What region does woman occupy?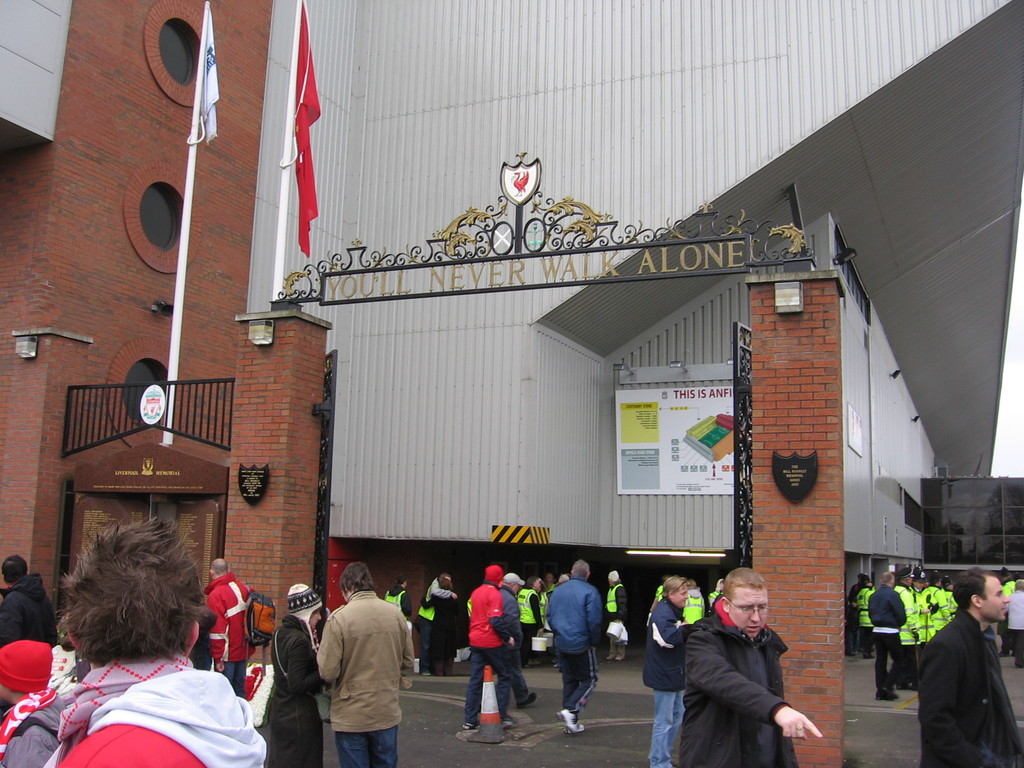
(266,585,323,767).
